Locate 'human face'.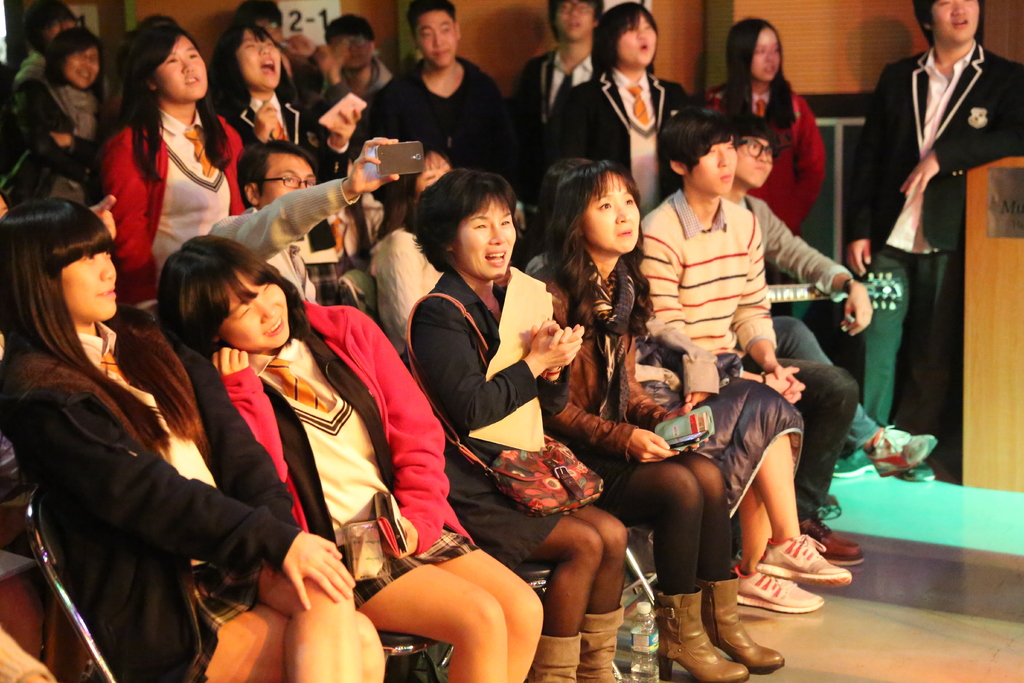
Bounding box: <region>65, 46, 102, 97</region>.
